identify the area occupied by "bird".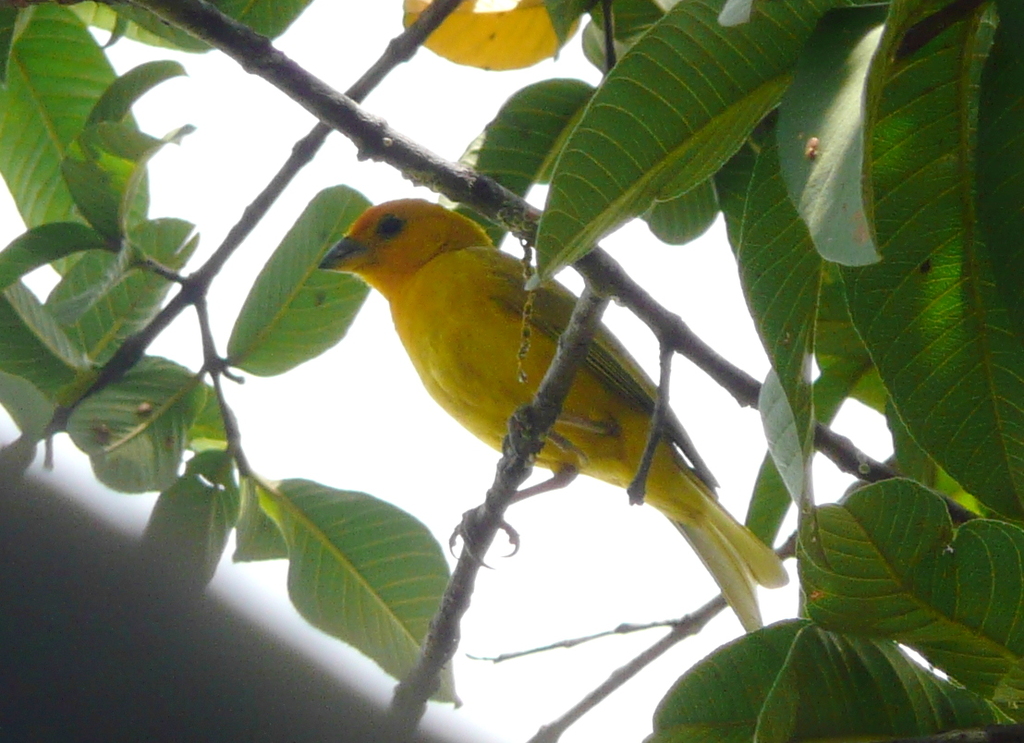
Area: [335,197,734,575].
